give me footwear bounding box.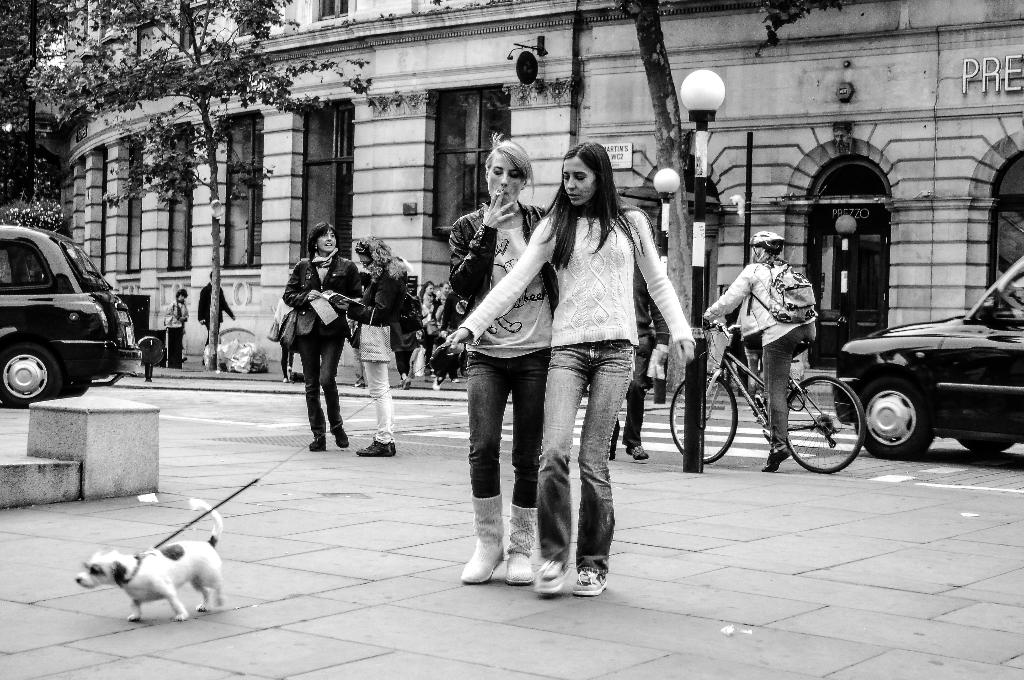
457/498/507/584.
